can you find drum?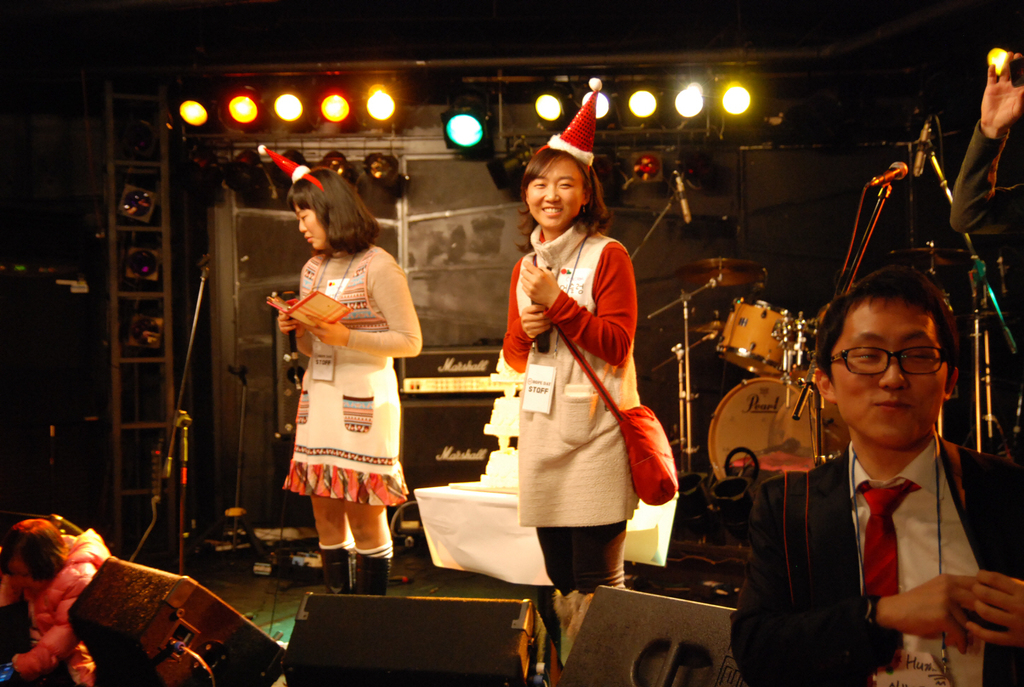
Yes, bounding box: bbox=(716, 299, 800, 380).
